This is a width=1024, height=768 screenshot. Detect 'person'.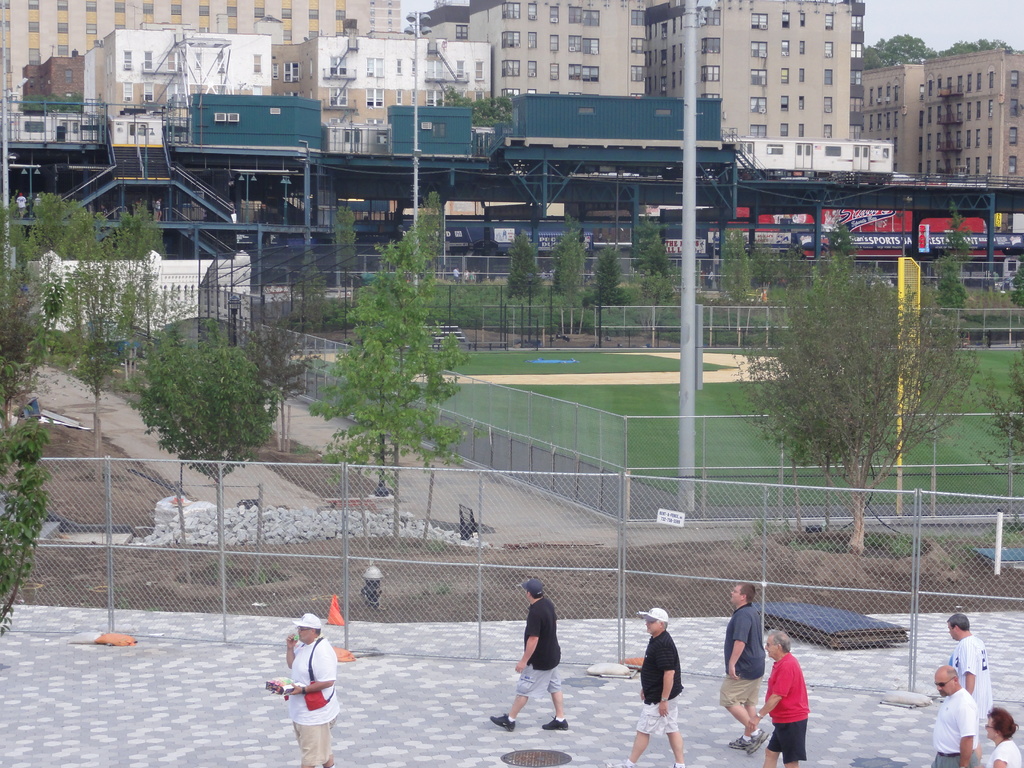
751, 630, 813, 767.
